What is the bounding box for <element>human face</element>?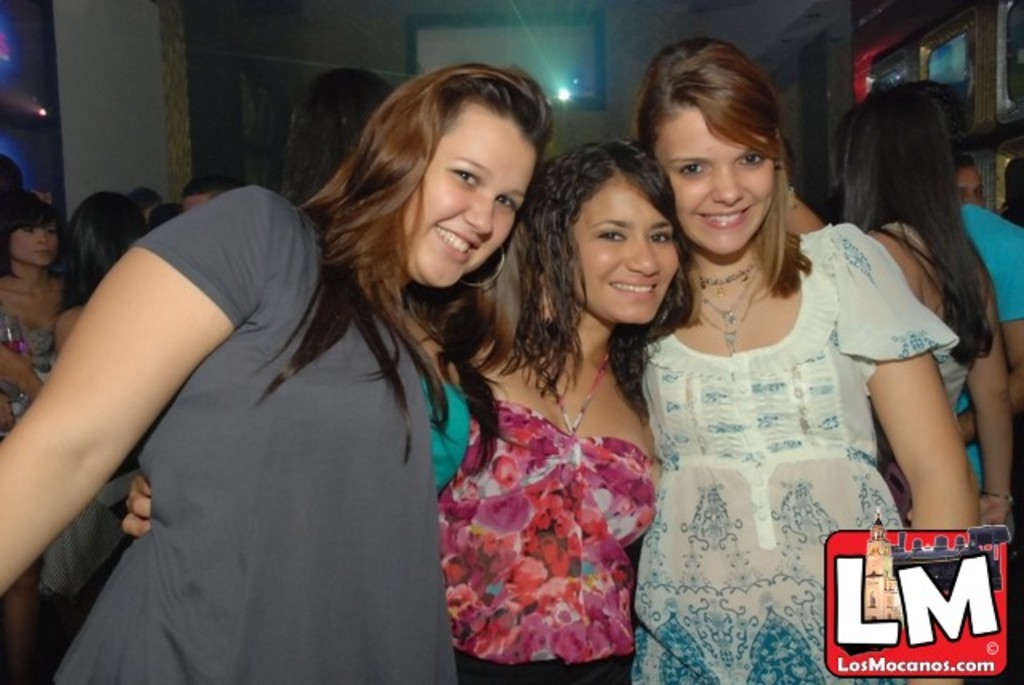
555,146,682,326.
